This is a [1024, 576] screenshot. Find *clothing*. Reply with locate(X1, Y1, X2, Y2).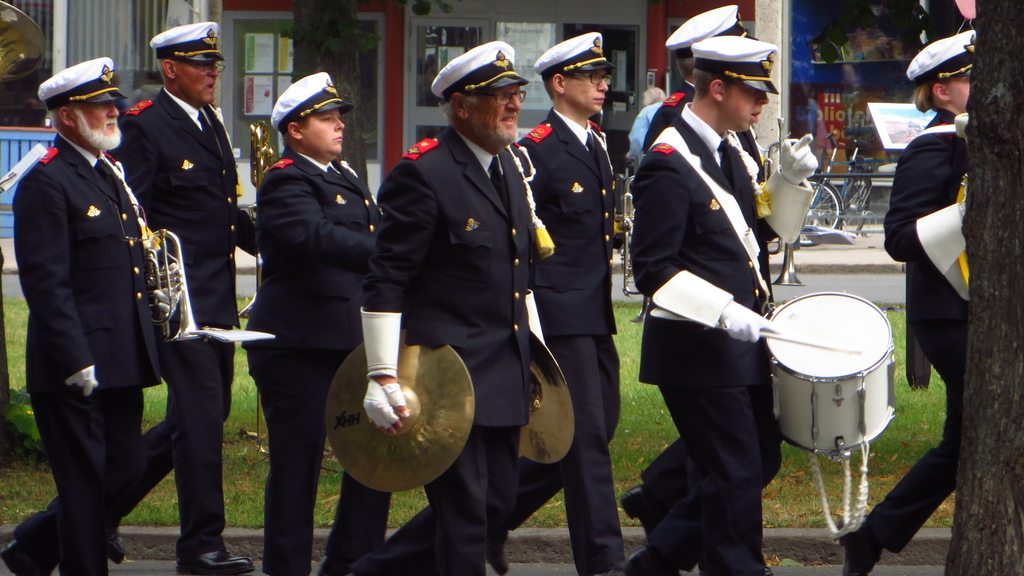
locate(245, 147, 378, 575).
